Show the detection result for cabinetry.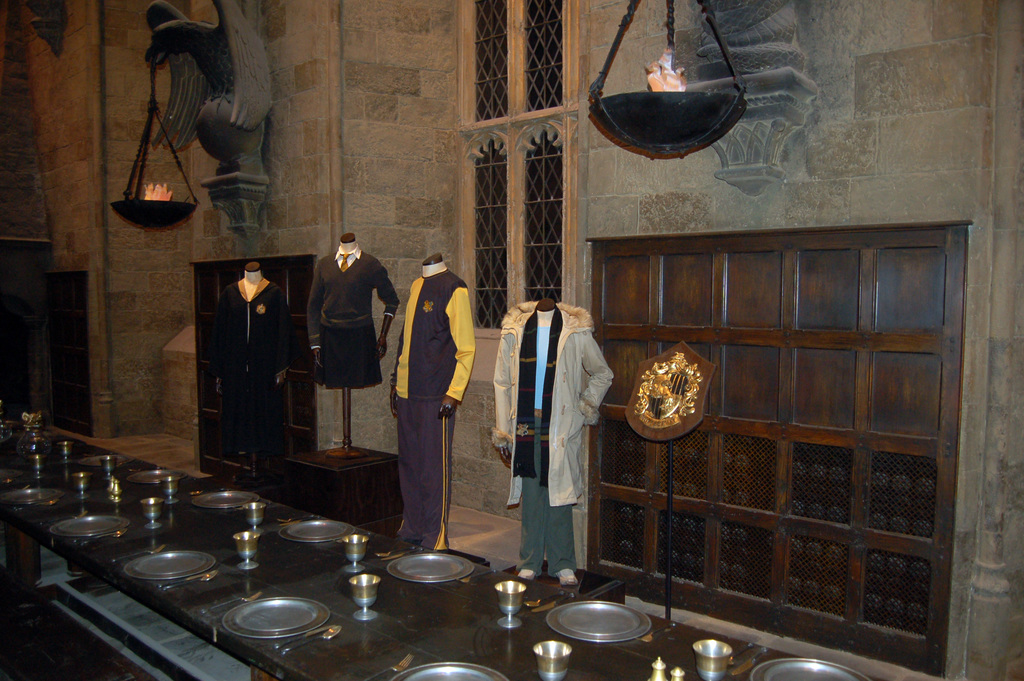
bbox=(189, 257, 319, 482).
